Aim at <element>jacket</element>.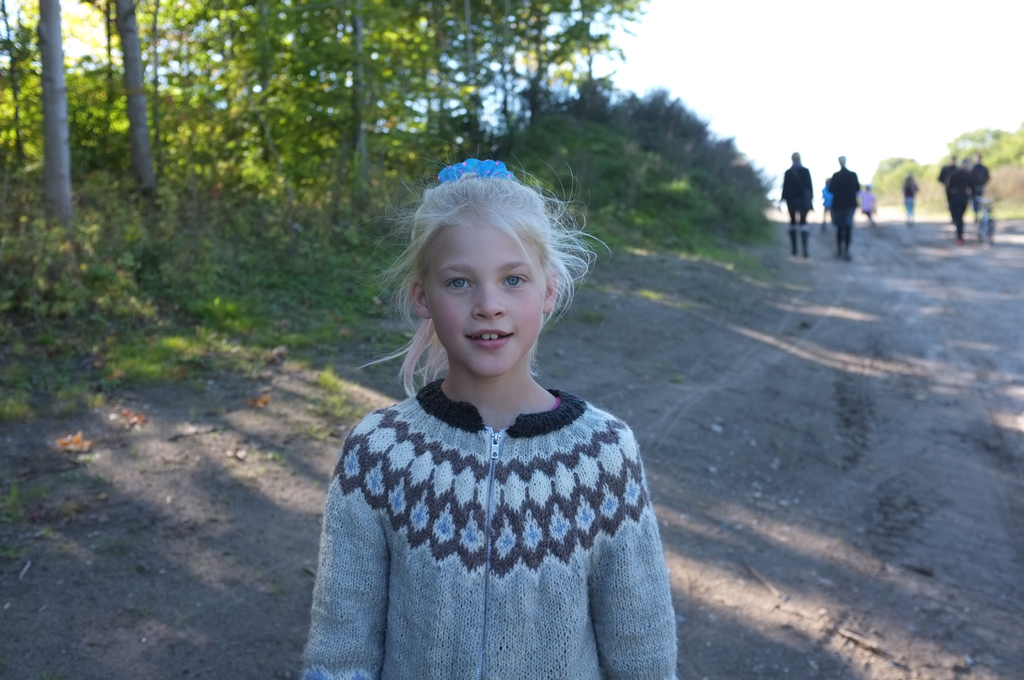
Aimed at {"left": 300, "top": 379, "right": 675, "bottom": 679}.
